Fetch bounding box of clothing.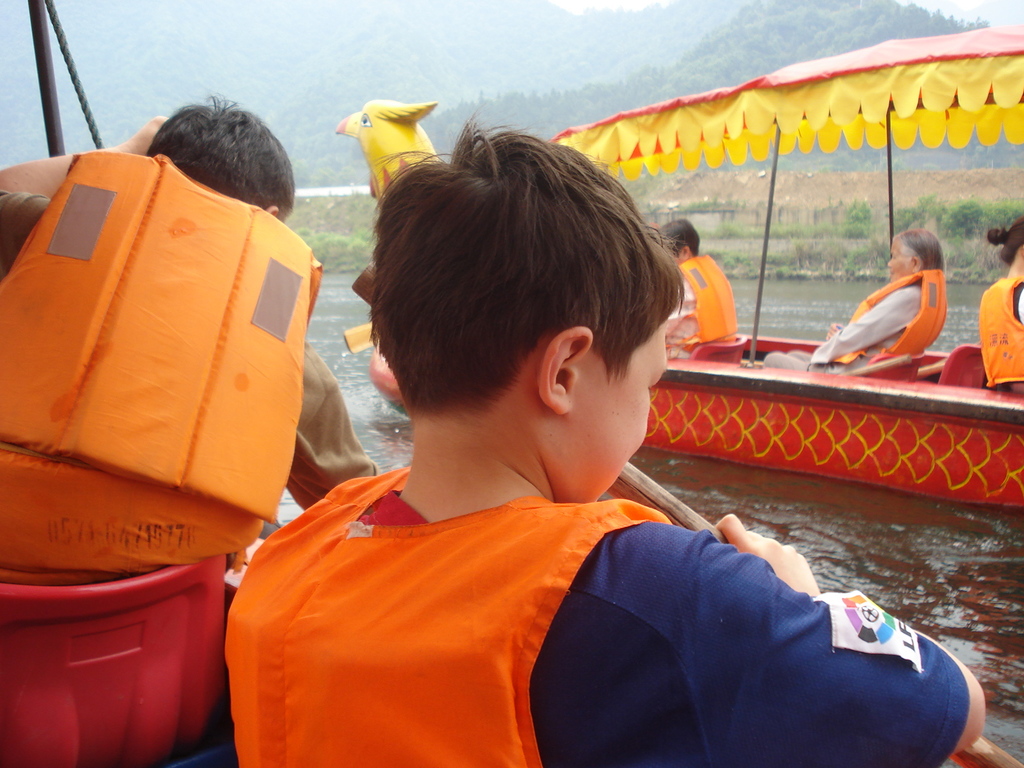
Bbox: [221, 462, 973, 767].
